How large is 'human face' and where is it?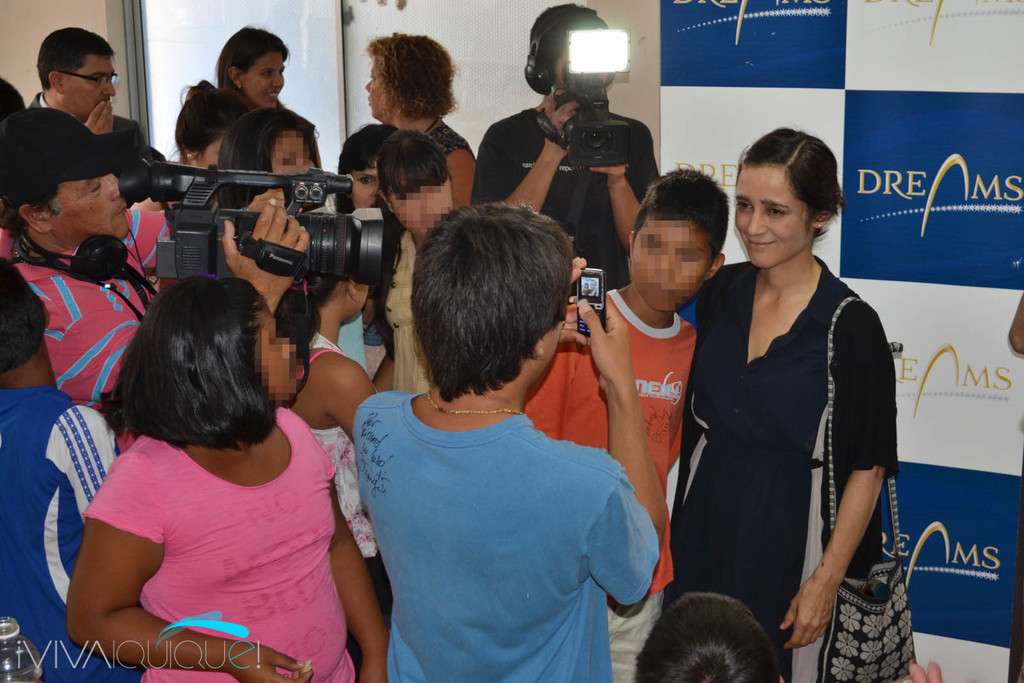
Bounding box: detection(399, 184, 456, 236).
